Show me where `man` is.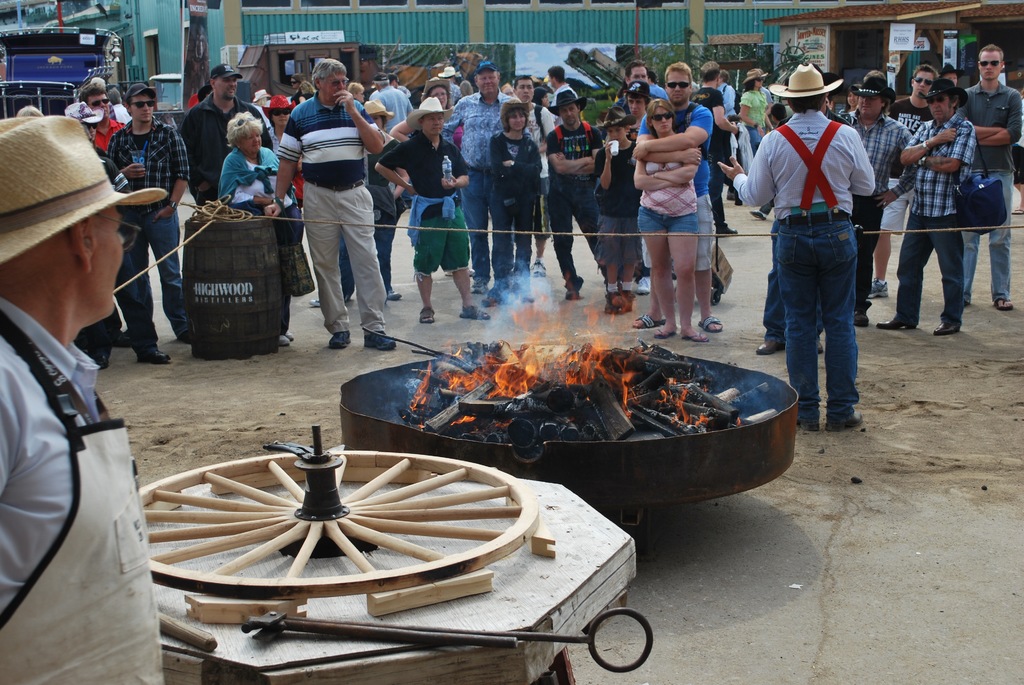
`man` is at (left=260, top=59, right=401, bottom=348).
